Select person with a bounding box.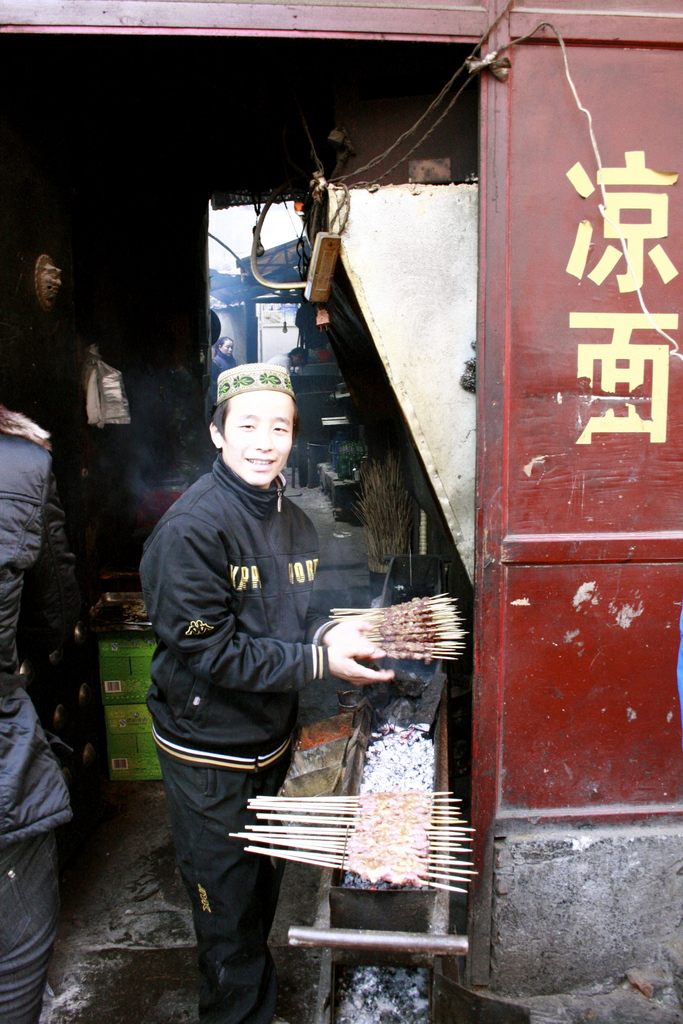
bbox=(149, 329, 374, 1010).
